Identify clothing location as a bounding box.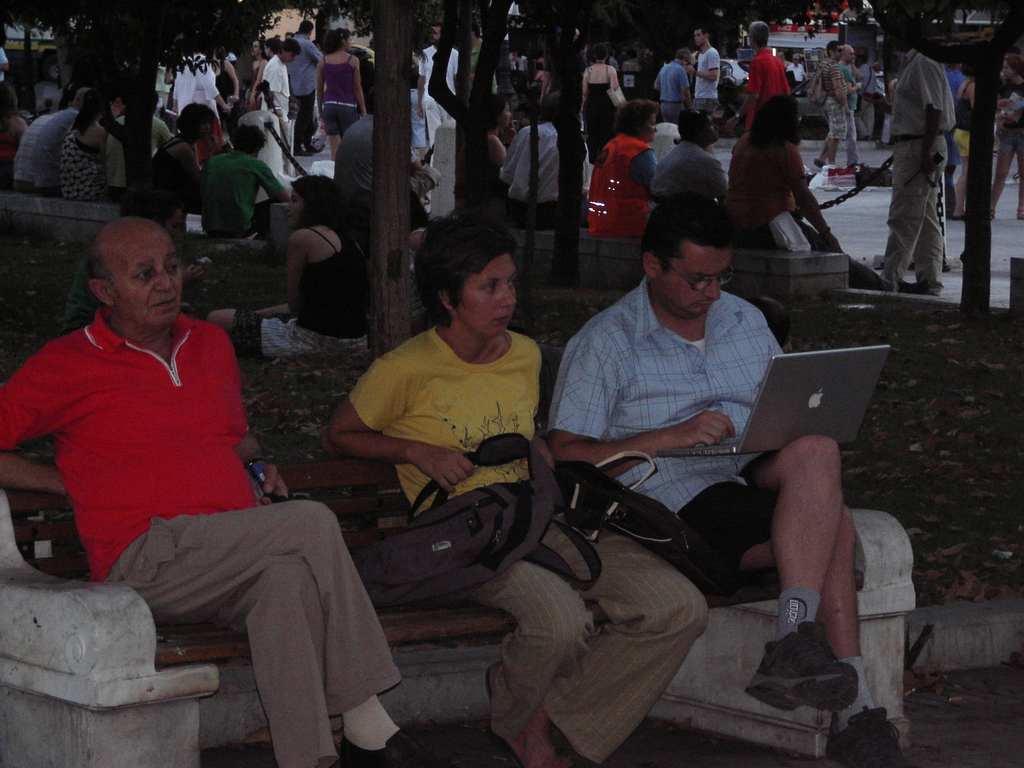
region(314, 87, 353, 125).
